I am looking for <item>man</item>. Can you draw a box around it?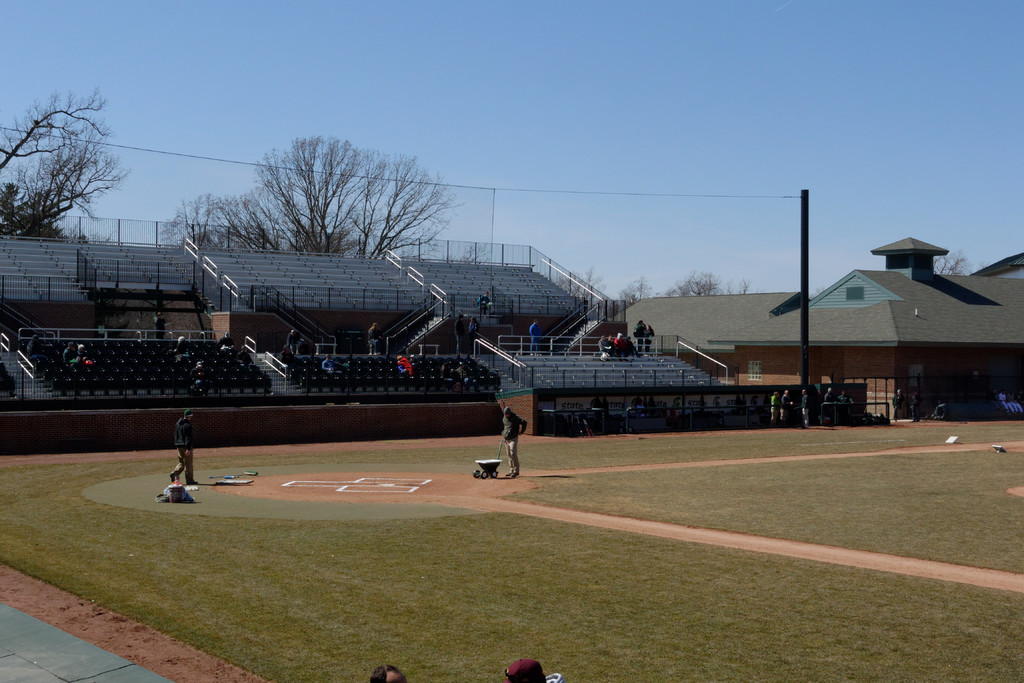
Sure, the bounding box is pyautogui.locateOnScreen(765, 387, 779, 432).
